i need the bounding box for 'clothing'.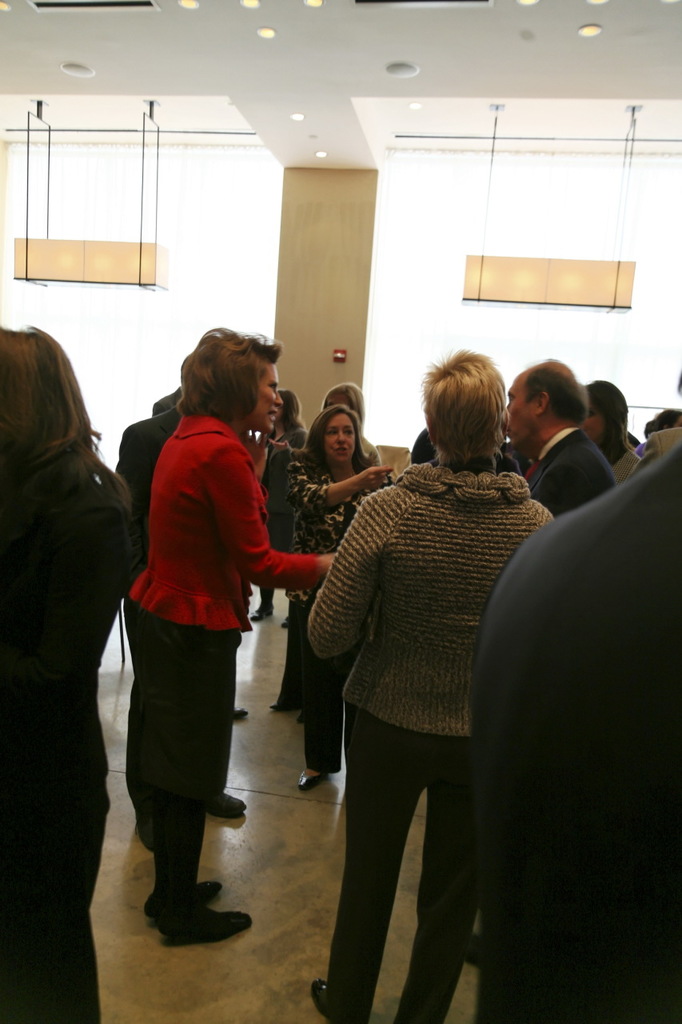
Here it is: bbox=[0, 478, 126, 1023].
